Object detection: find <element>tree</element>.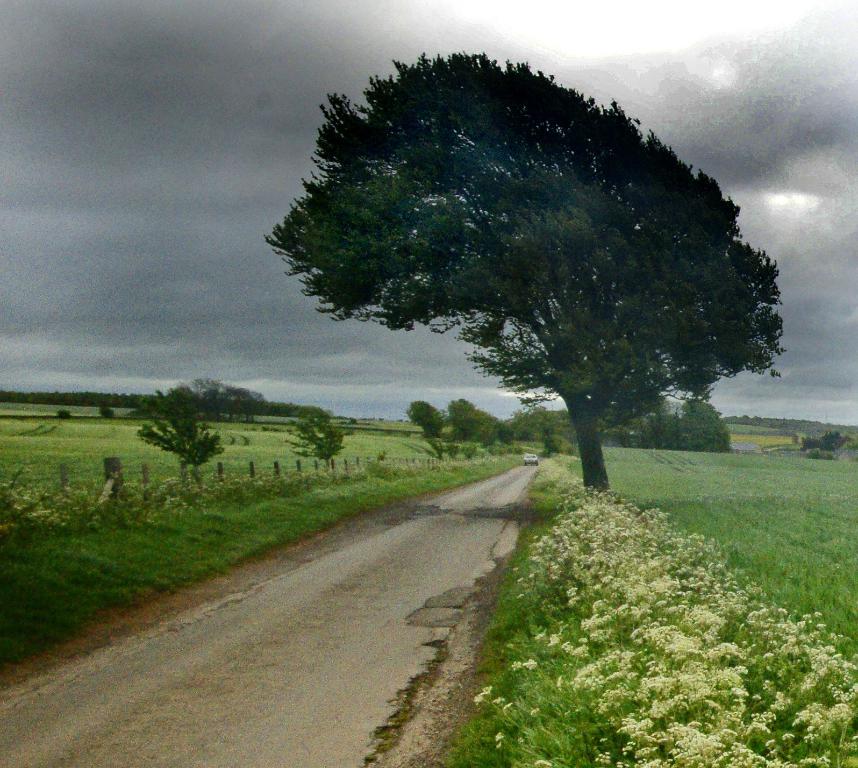
pyautogui.locateOnScreen(302, 407, 330, 421).
